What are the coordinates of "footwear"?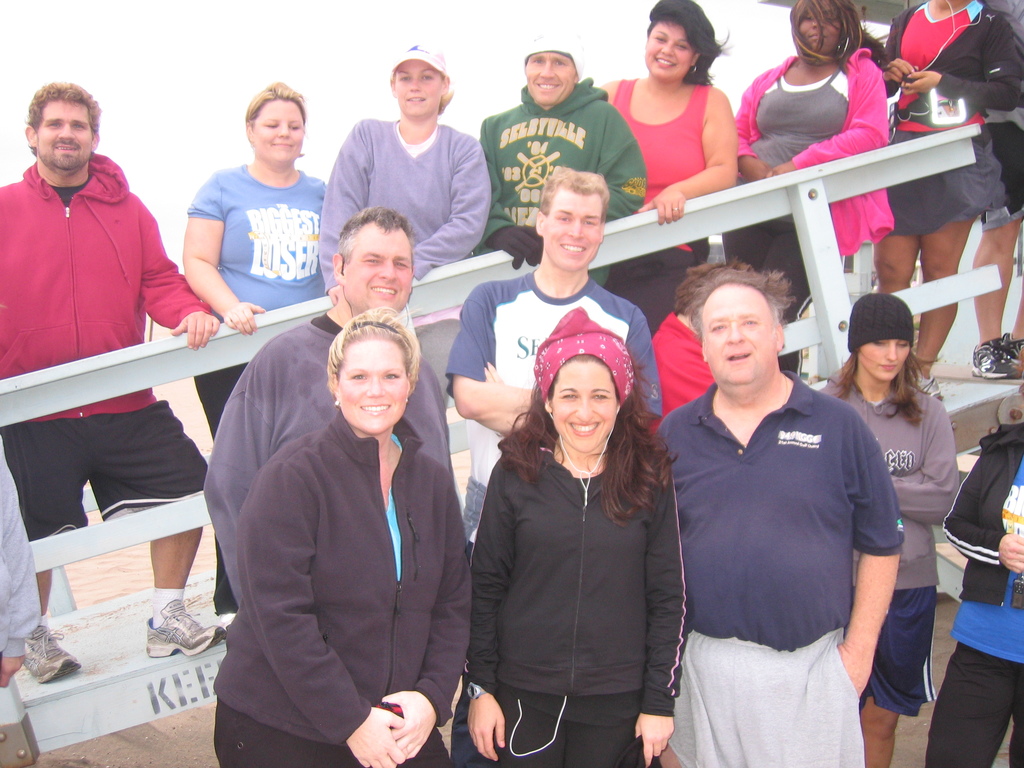
[x1=211, y1=610, x2=245, y2=633].
